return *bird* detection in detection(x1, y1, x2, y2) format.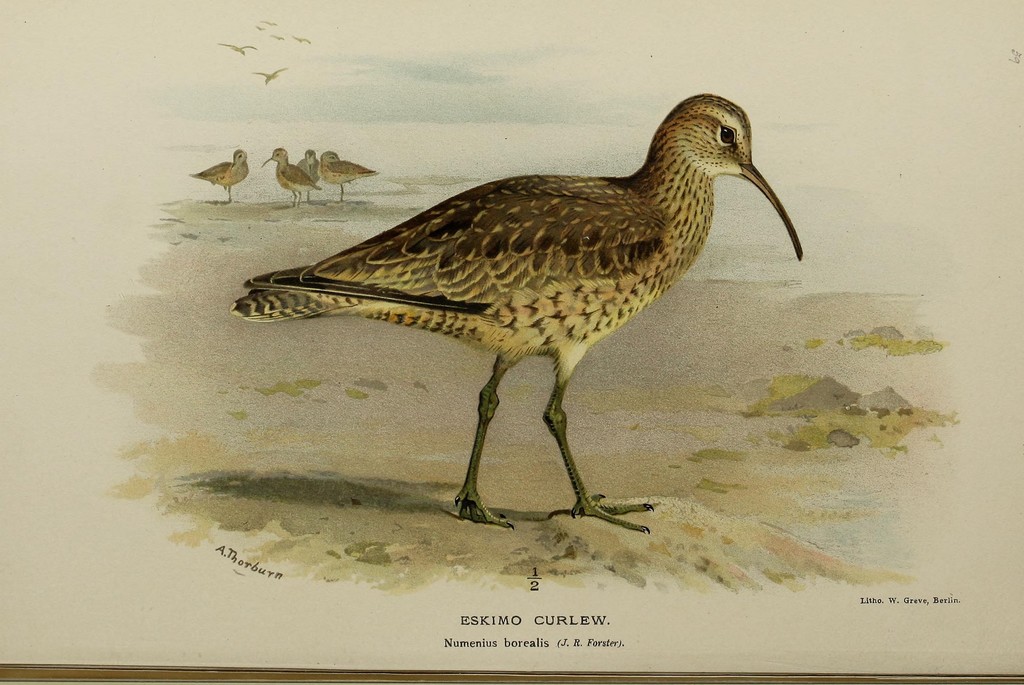
detection(259, 143, 321, 204).
